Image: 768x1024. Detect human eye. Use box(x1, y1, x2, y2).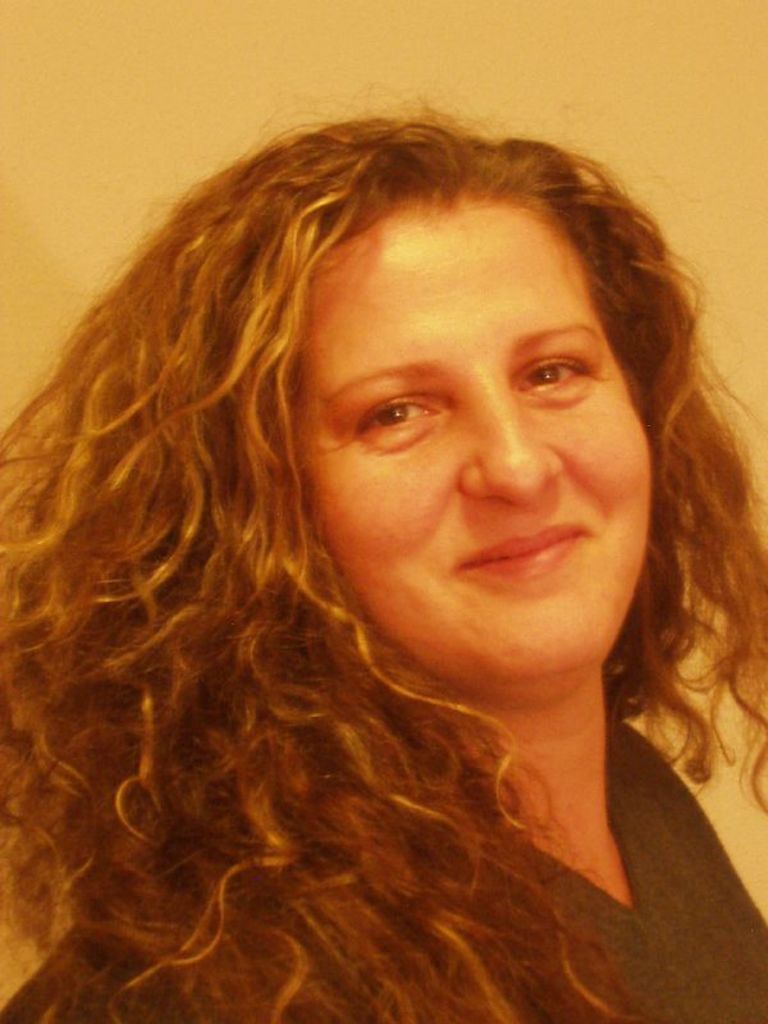
box(342, 393, 445, 451).
